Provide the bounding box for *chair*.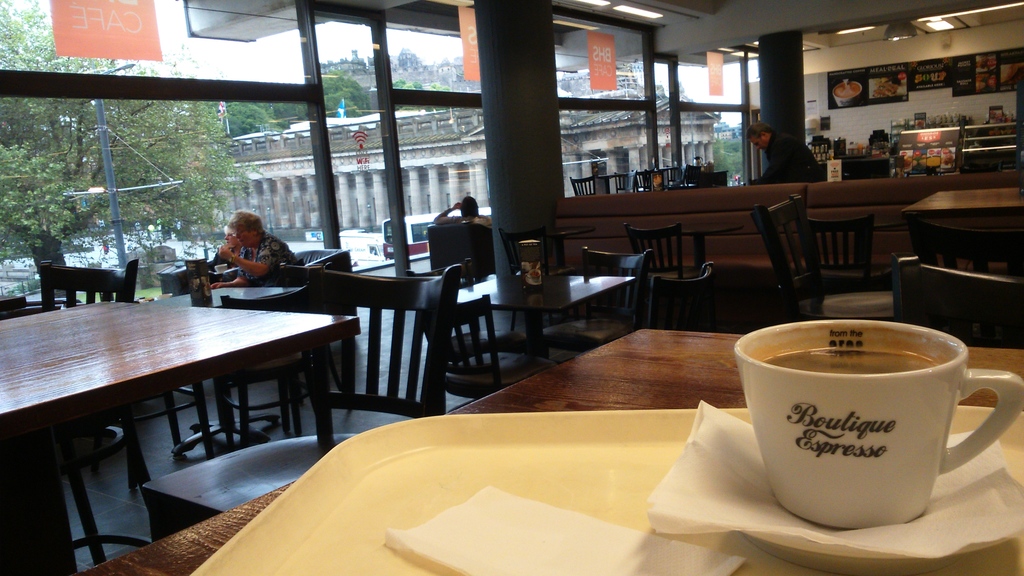
(x1=136, y1=267, x2=459, y2=545).
